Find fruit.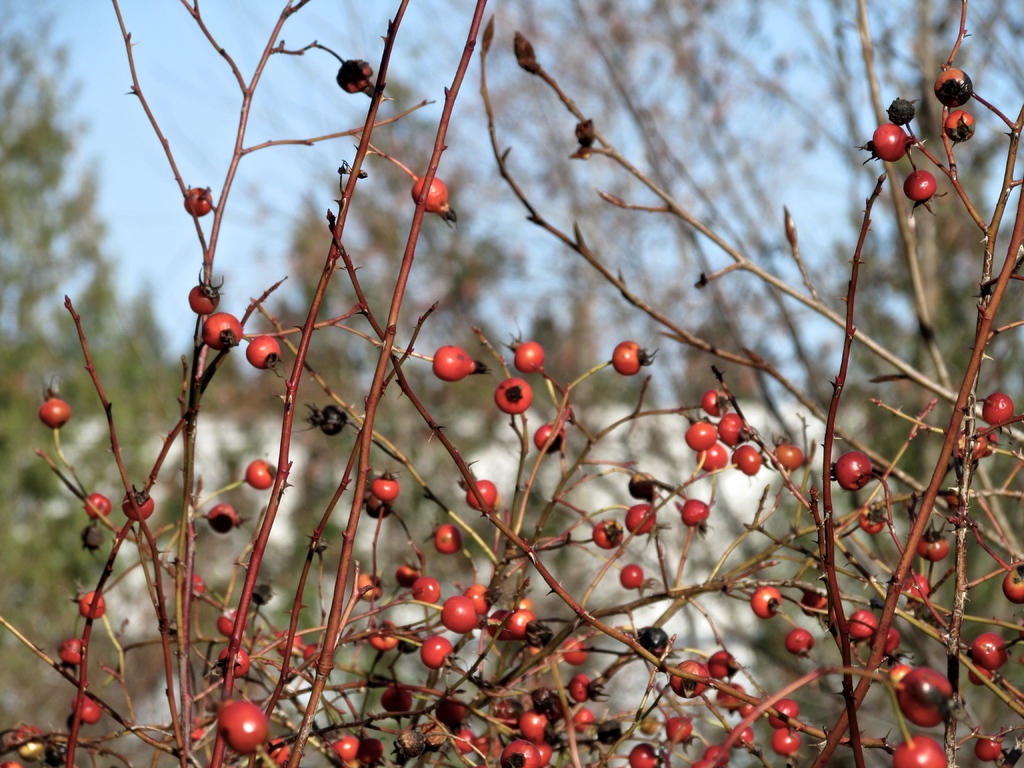
[500, 610, 537, 638].
